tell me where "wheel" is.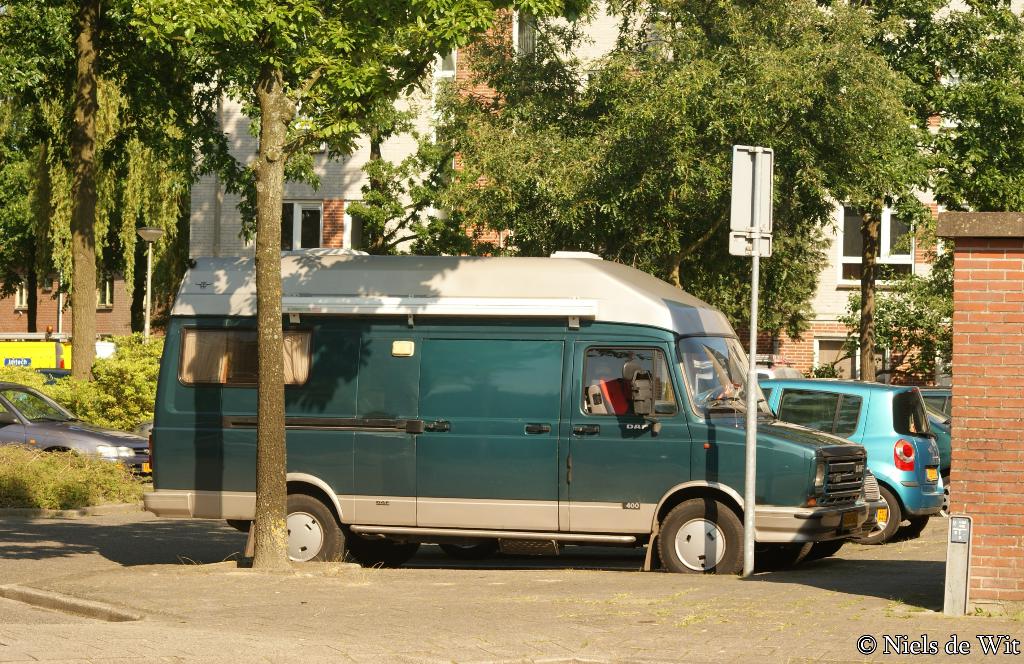
"wheel" is at {"left": 767, "top": 541, "right": 810, "bottom": 569}.
